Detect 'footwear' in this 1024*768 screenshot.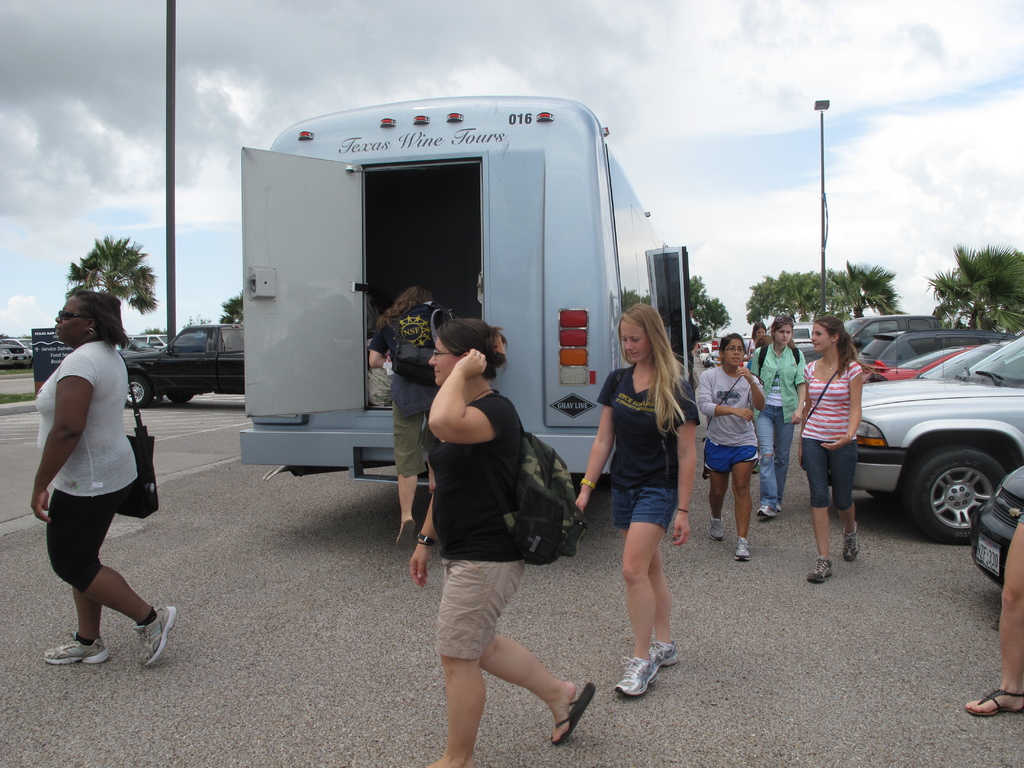
Detection: box=[135, 605, 175, 668].
